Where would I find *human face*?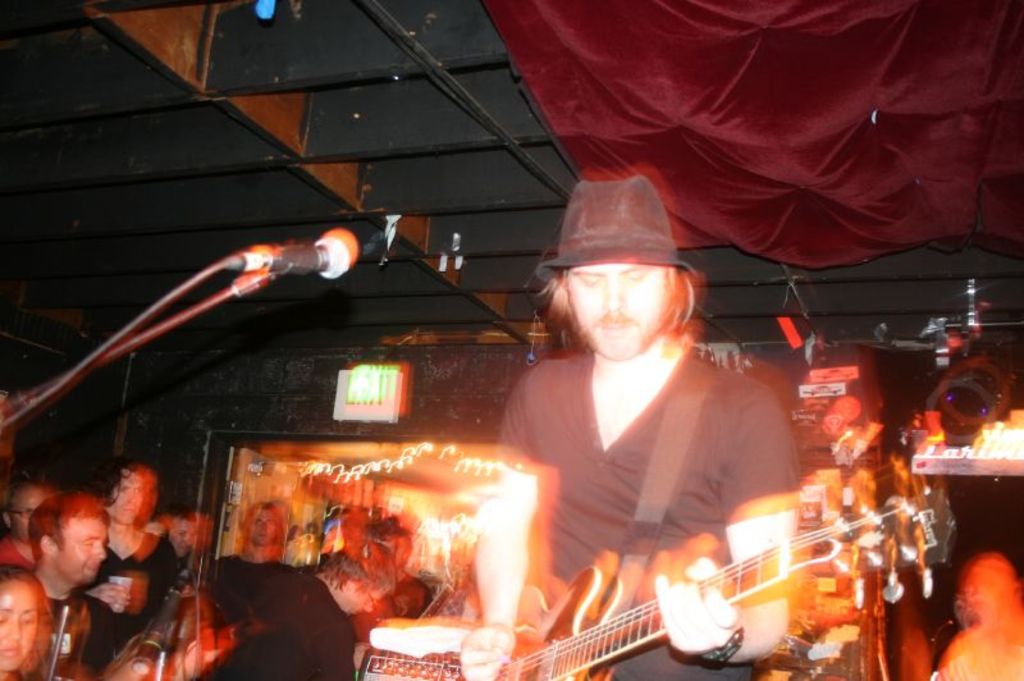
At (0,588,42,672).
